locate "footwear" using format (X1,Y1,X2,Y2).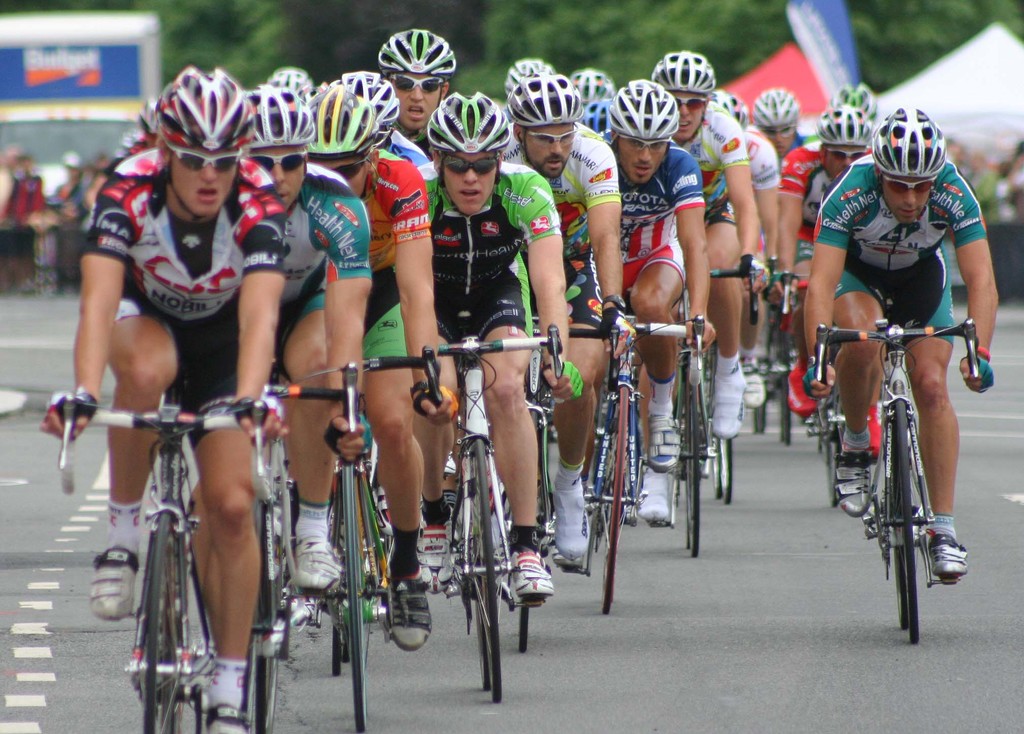
(550,468,591,556).
